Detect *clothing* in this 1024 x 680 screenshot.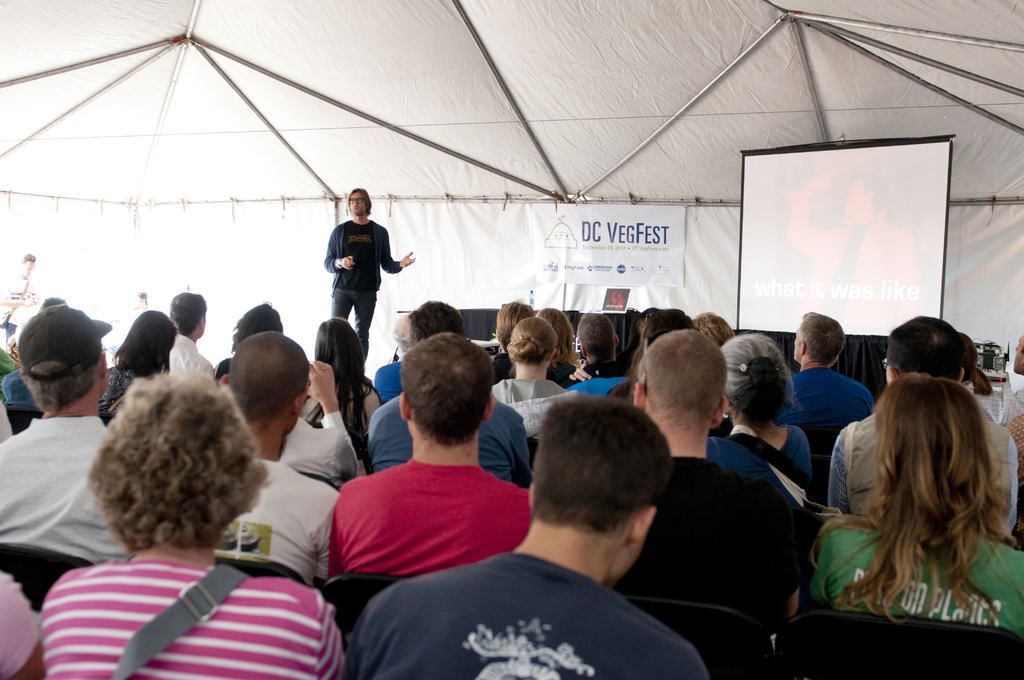
Detection: bbox=[168, 331, 217, 385].
